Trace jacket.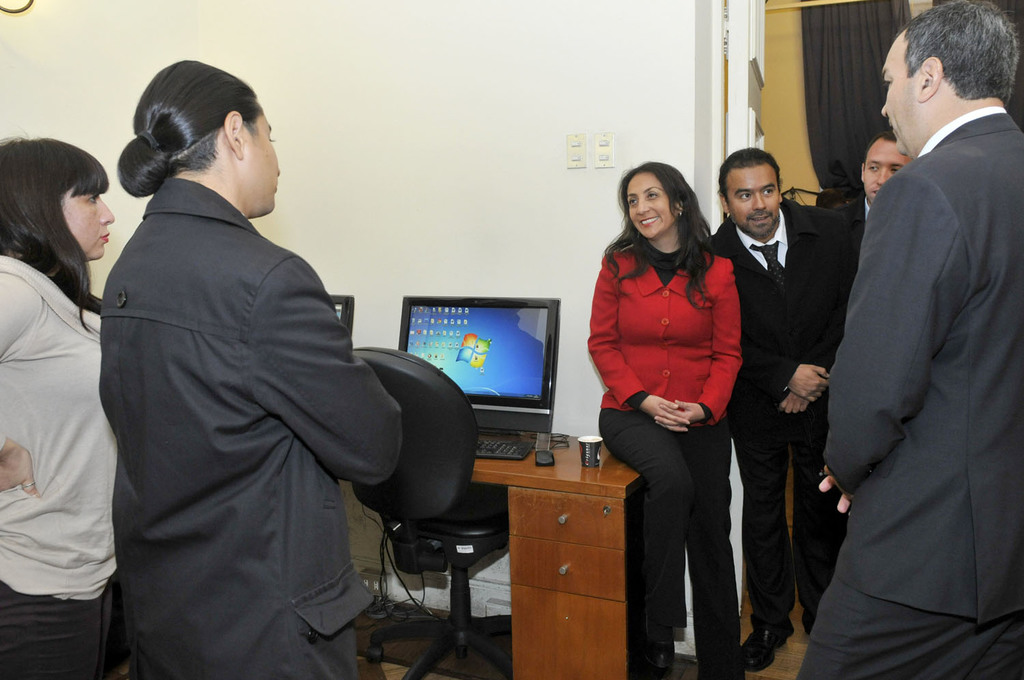
Traced to (0, 256, 119, 601).
